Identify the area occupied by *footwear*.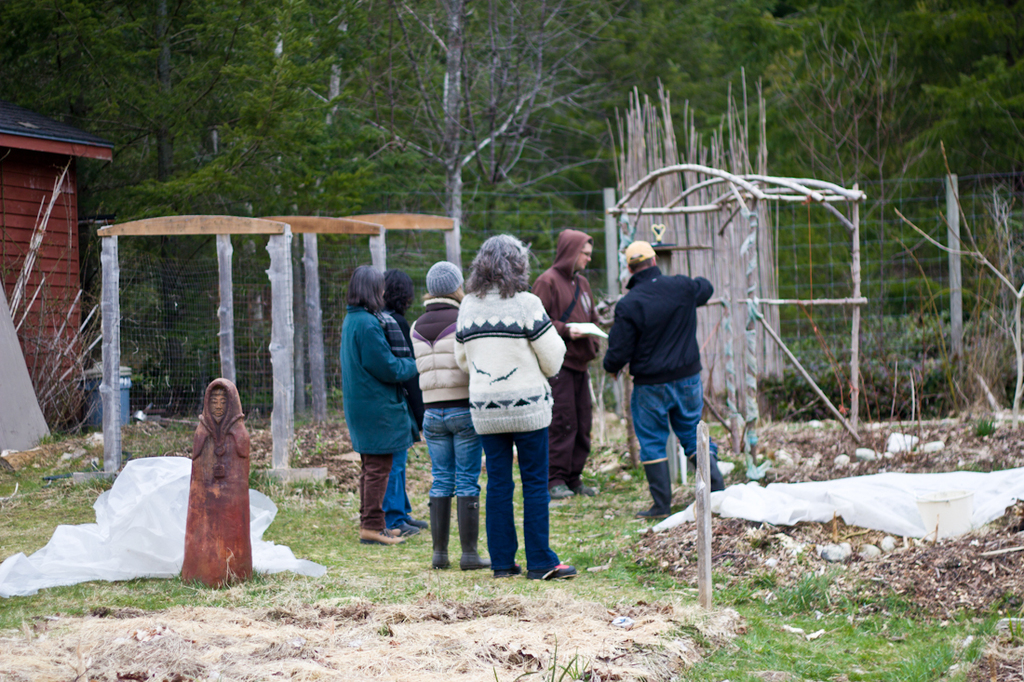
Area: x1=530, y1=560, x2=578, y2=586.
